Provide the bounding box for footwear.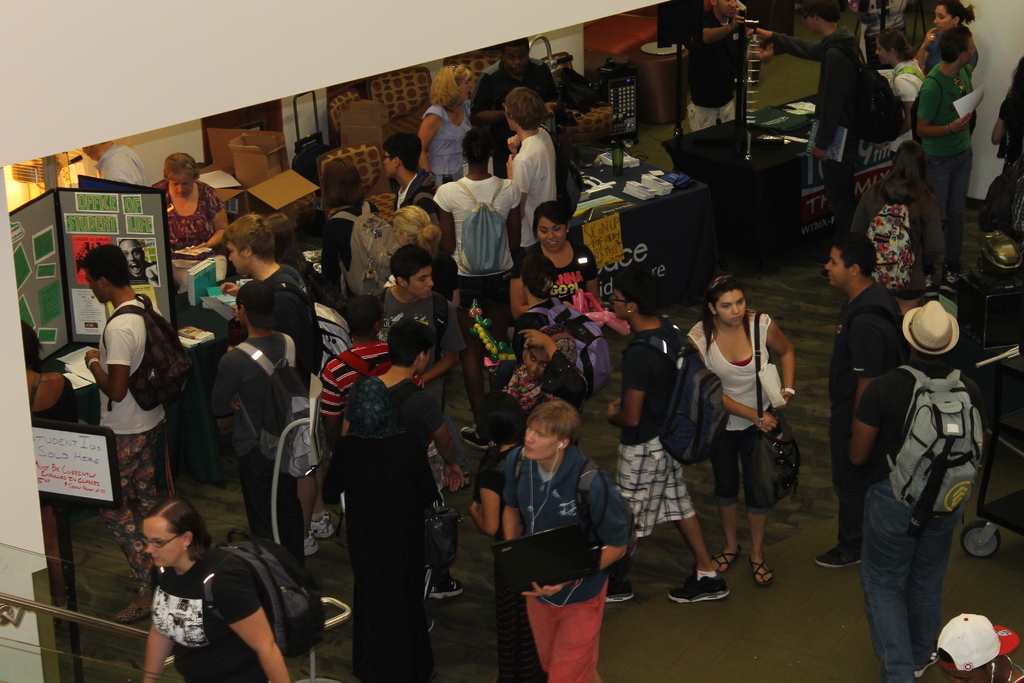
select_region(459, 423, 488, 452).
